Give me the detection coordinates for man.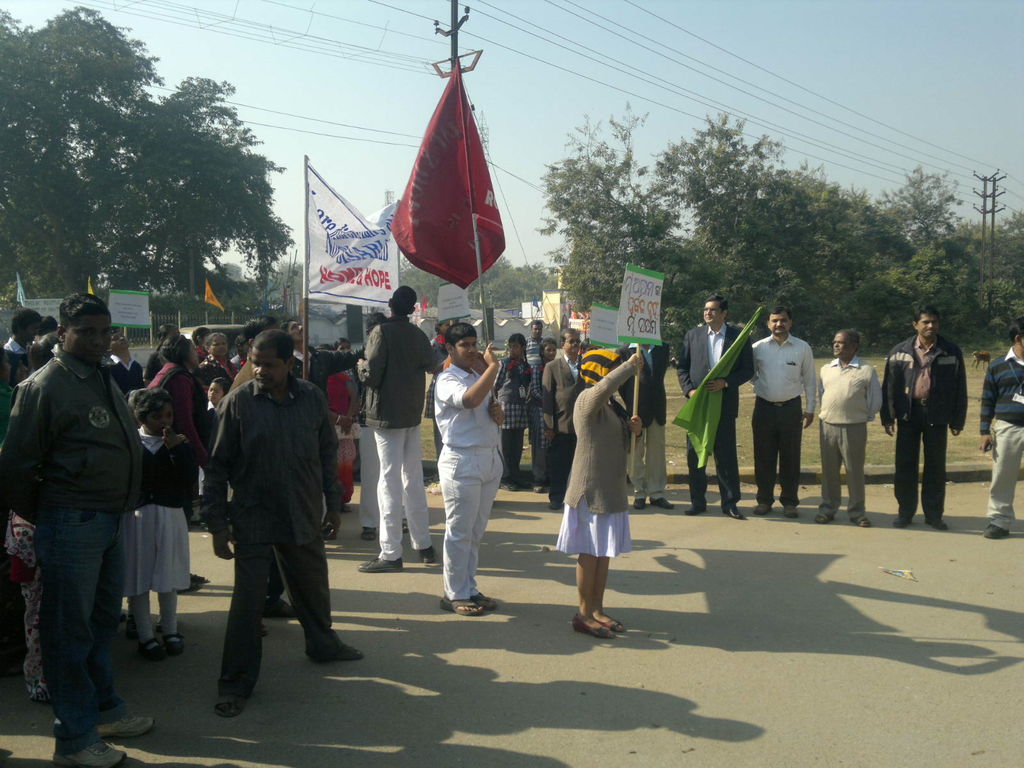
l=0, t=294, r=159, b=767.
